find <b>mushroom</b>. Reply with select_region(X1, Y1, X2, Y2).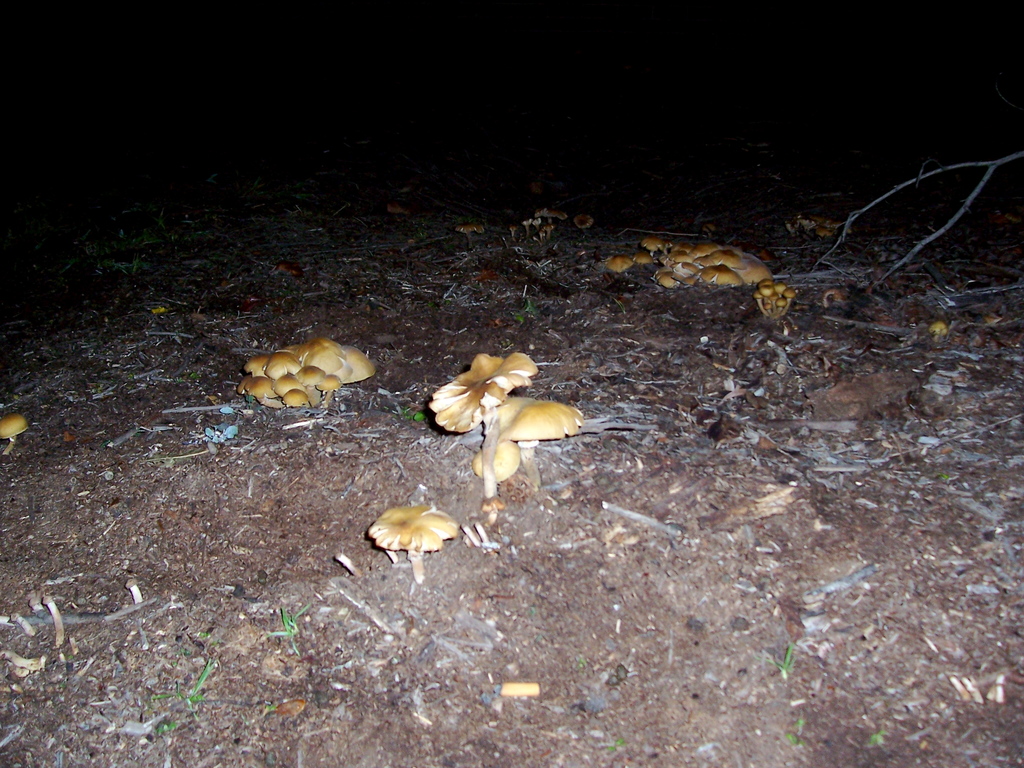
select_region(923, 322, 948, 351).
